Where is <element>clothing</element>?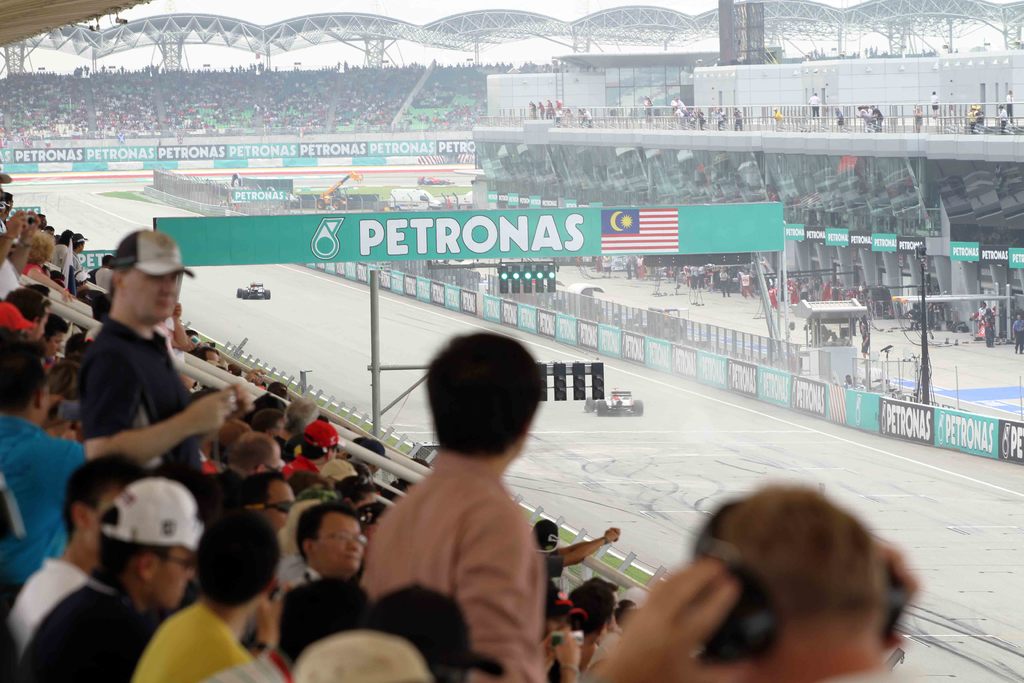
region(358, 454, 544, 682).
